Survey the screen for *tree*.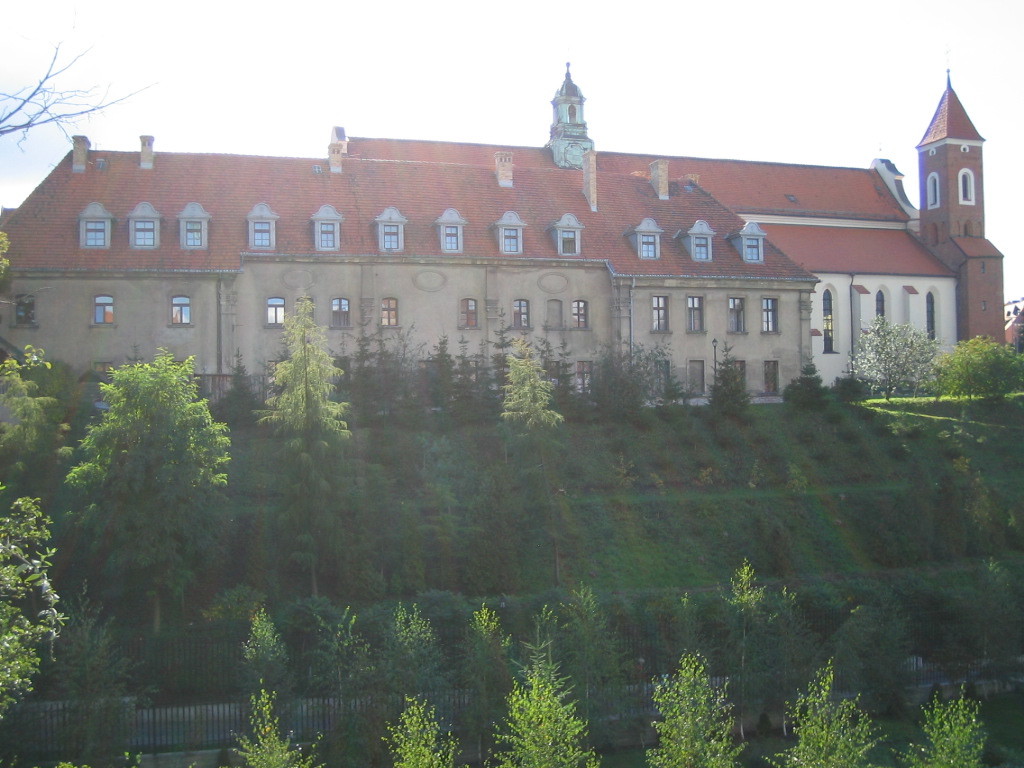
Survey found: 486,657,595,767.
